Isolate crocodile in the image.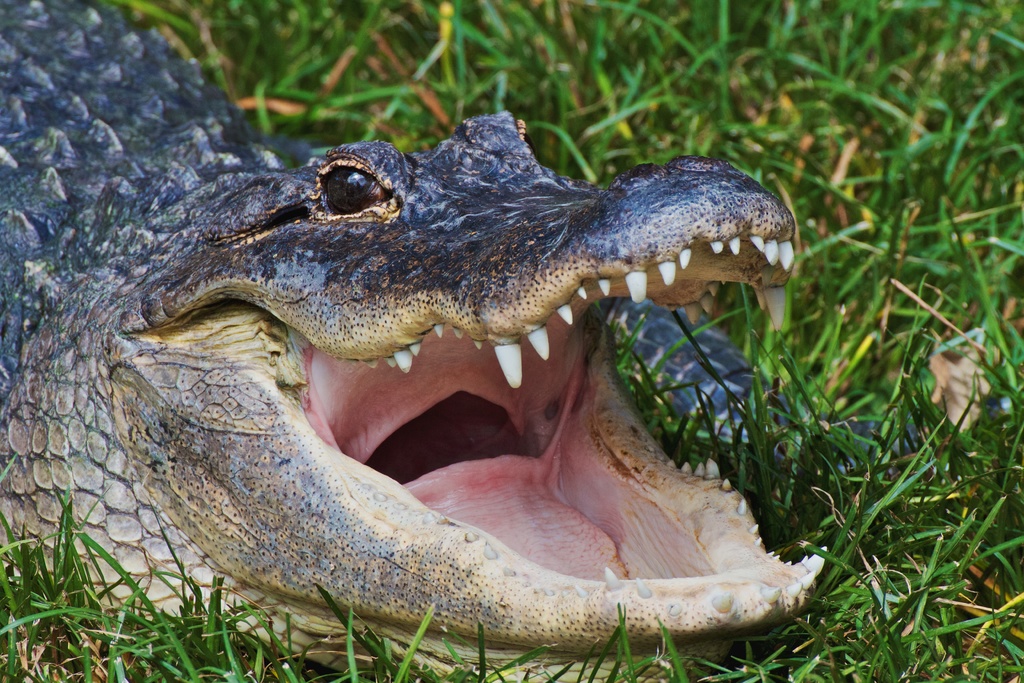
Isolated region: [x1=0, y1=0, x2=823, y2=682].
